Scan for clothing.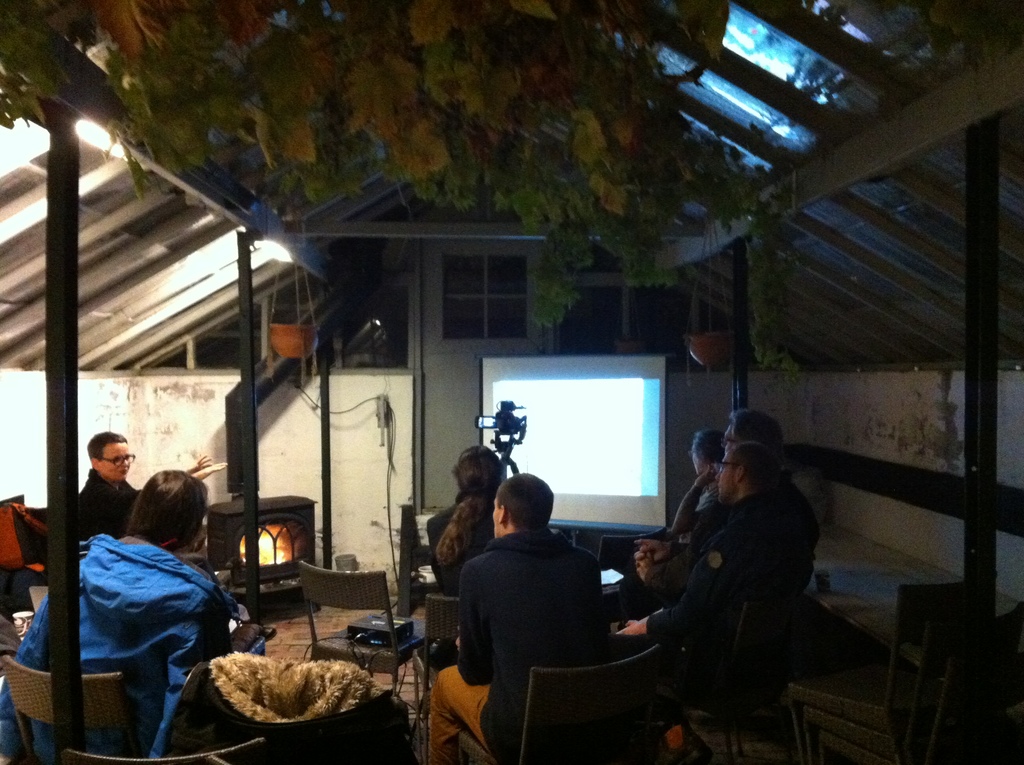
Scan result: box(661, 461, 712, 544).
